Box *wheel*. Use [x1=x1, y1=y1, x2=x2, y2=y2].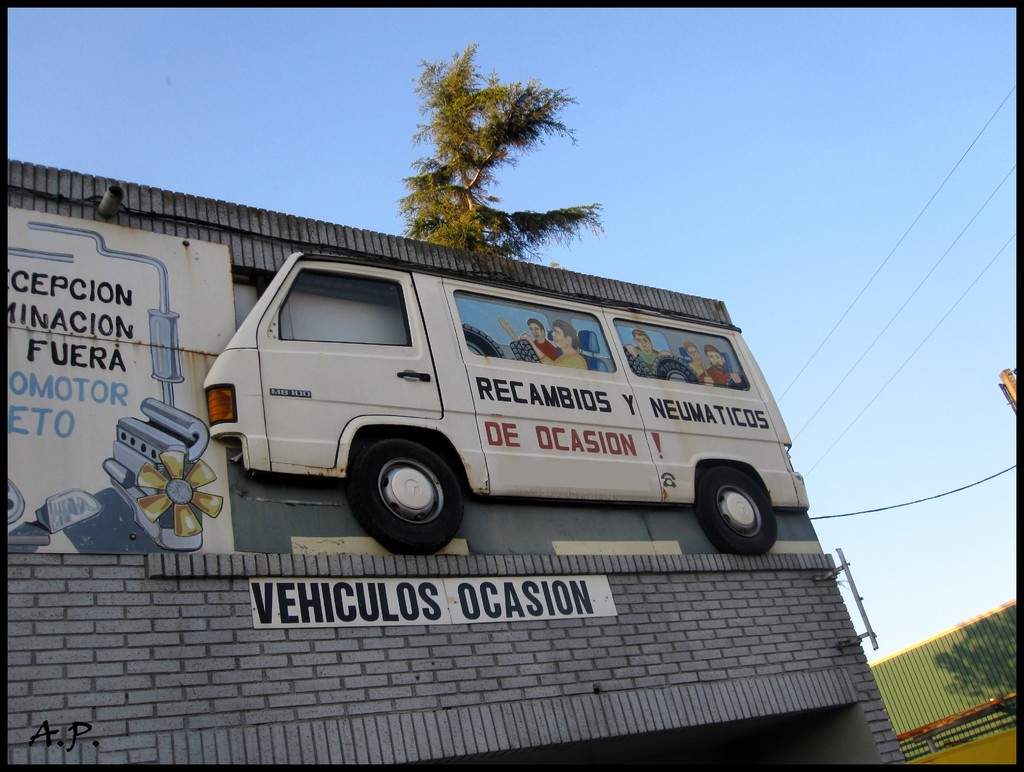
[x1=463, y1=323, x2=505, y2=357].
